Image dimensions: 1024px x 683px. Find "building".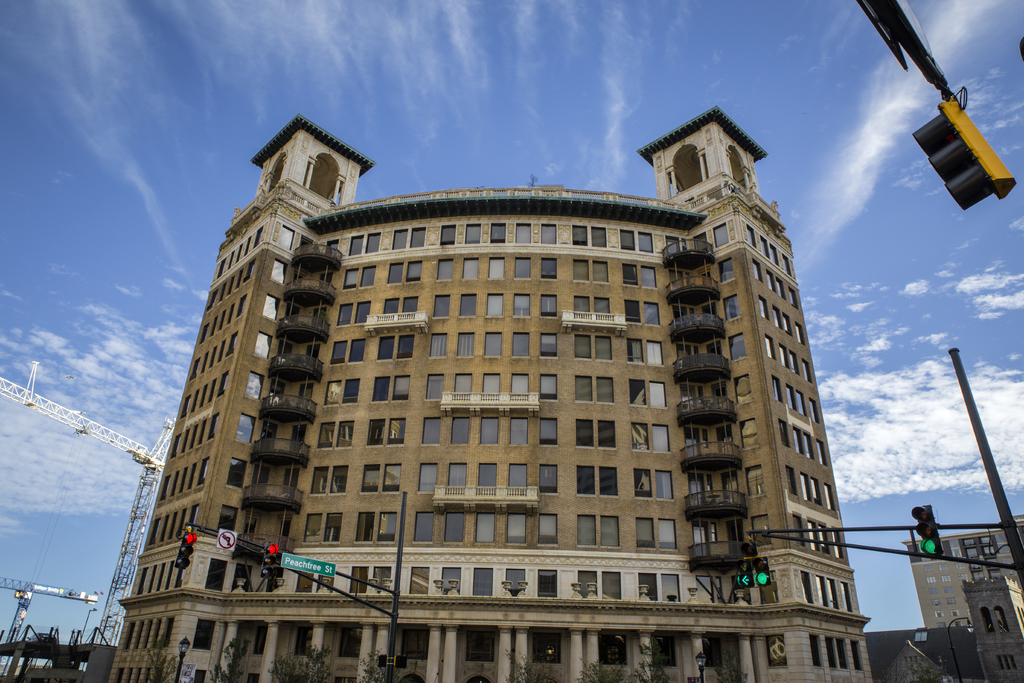
[x1=904, y1=508, x2=1023, y2=682].
